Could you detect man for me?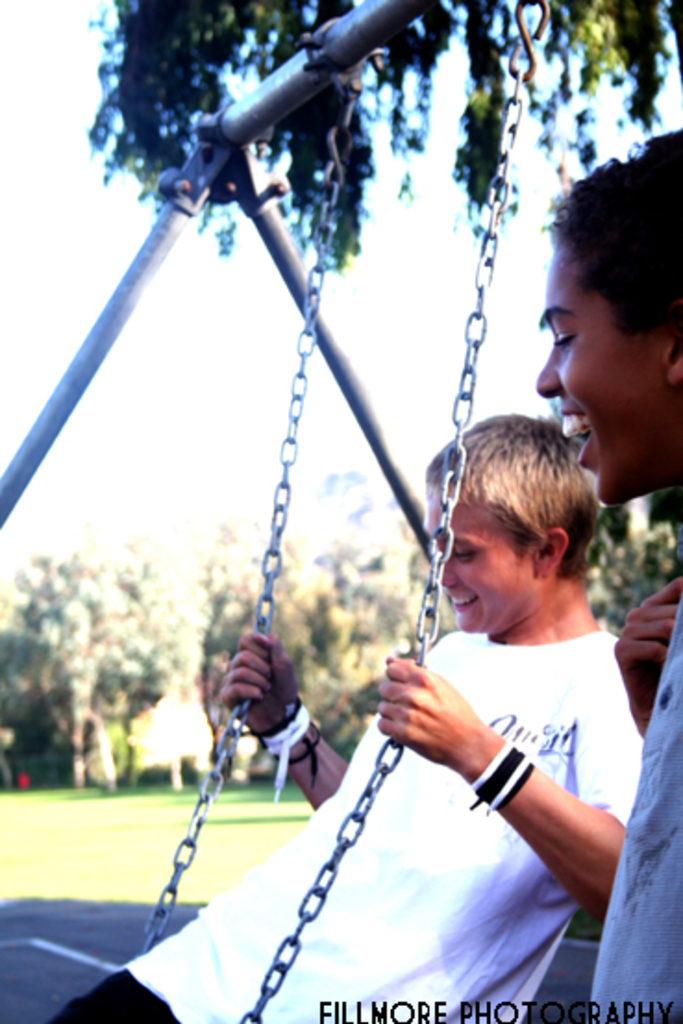
Detection result: [0,404,674,1022].
